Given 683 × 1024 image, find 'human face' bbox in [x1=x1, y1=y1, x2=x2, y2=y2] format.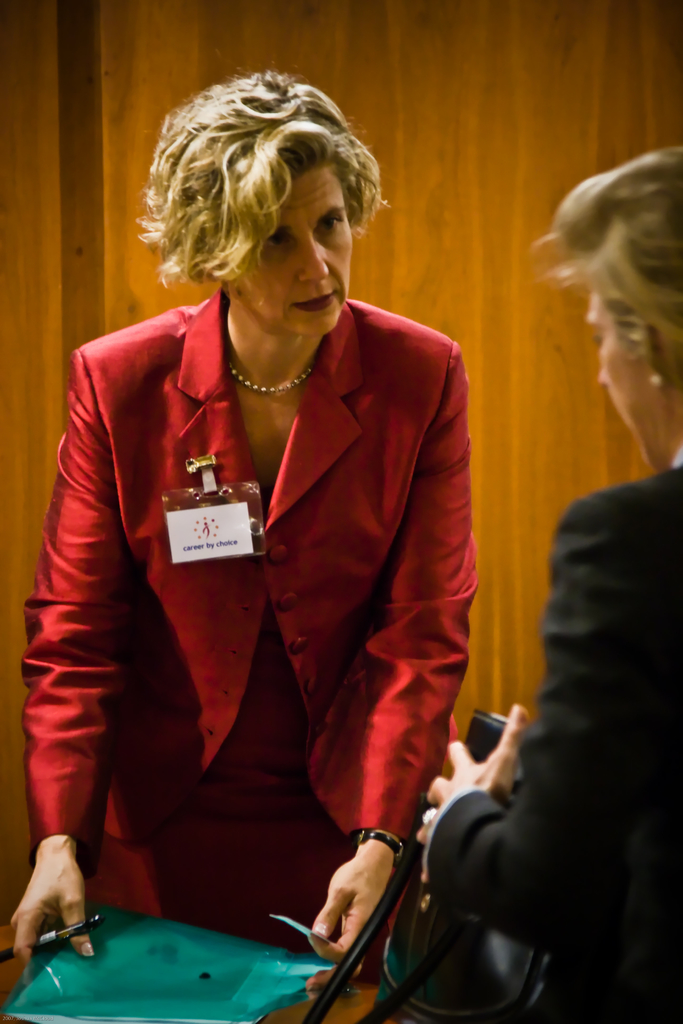
[x1=214, y1=129, x2=361, y2=337].
